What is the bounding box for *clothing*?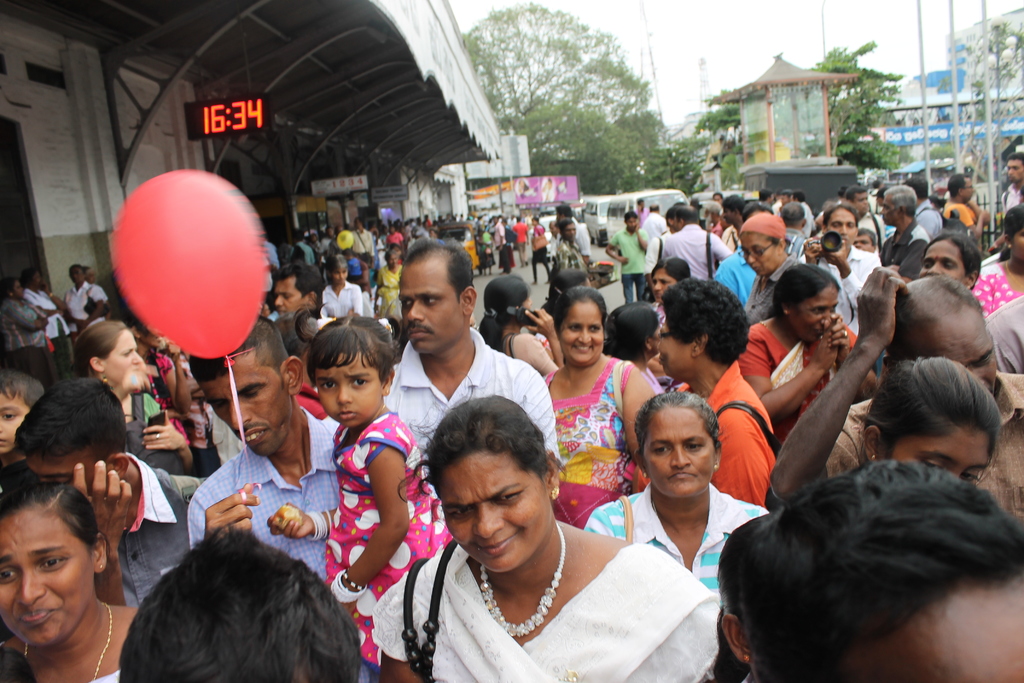
Rect(508, 219, 529, 268).
